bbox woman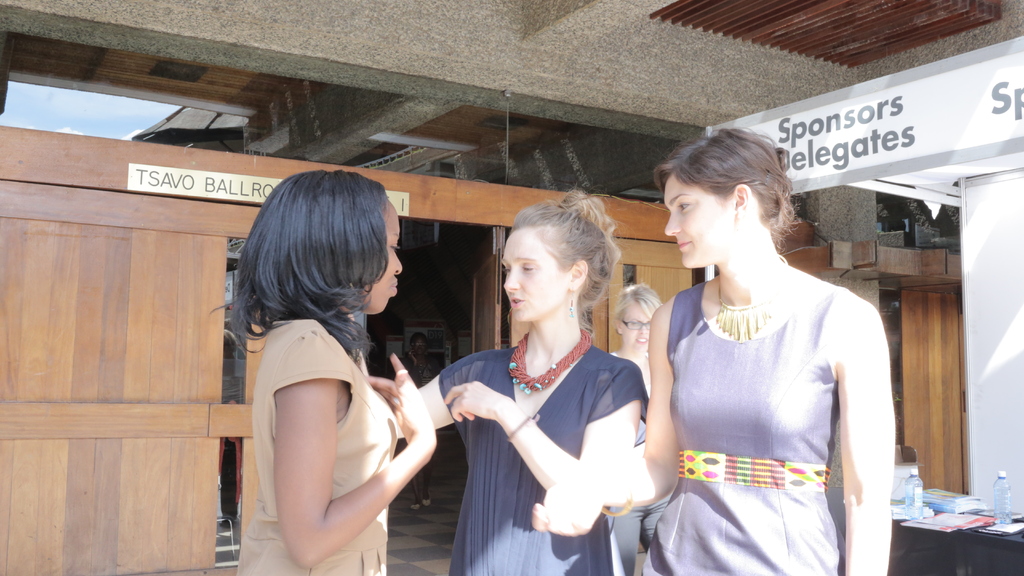
(370, 191, 676, 575)
